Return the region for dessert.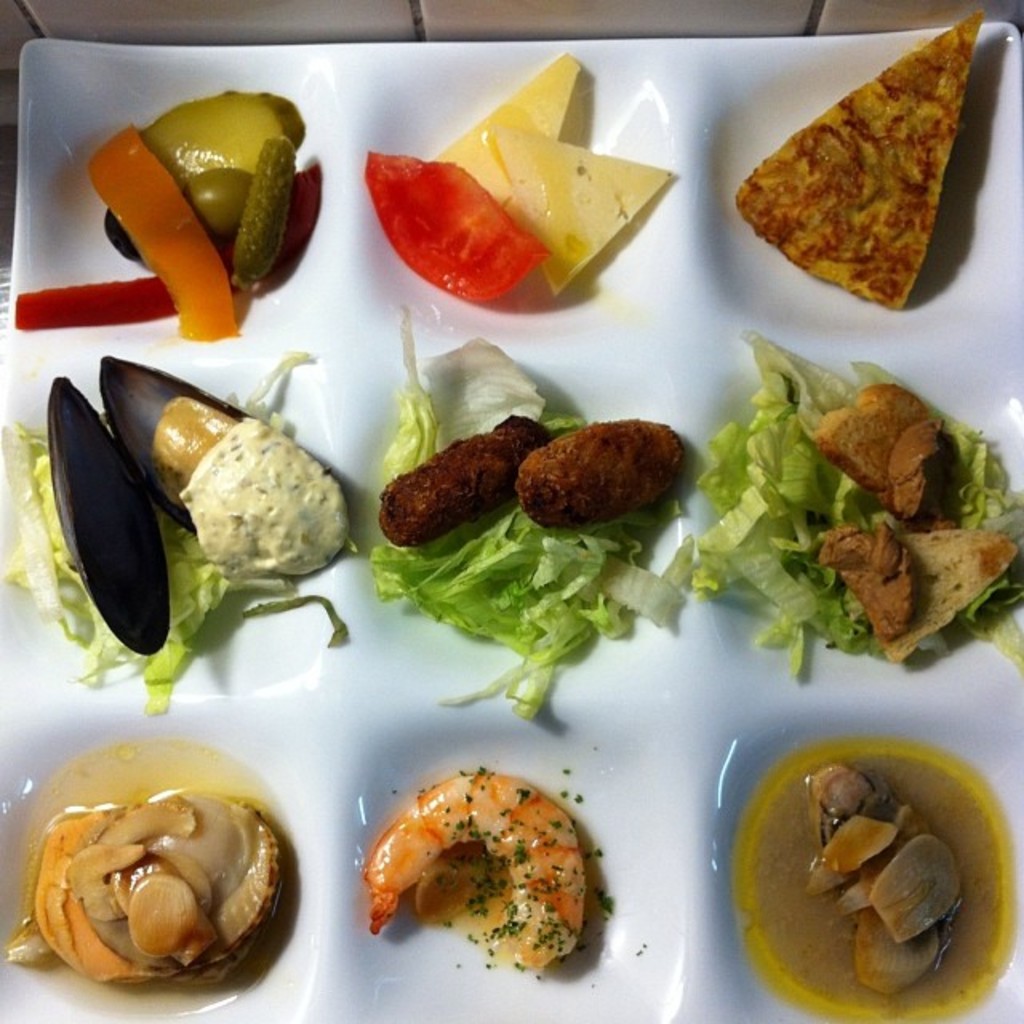
bbox(357, 760, 600, 973).
